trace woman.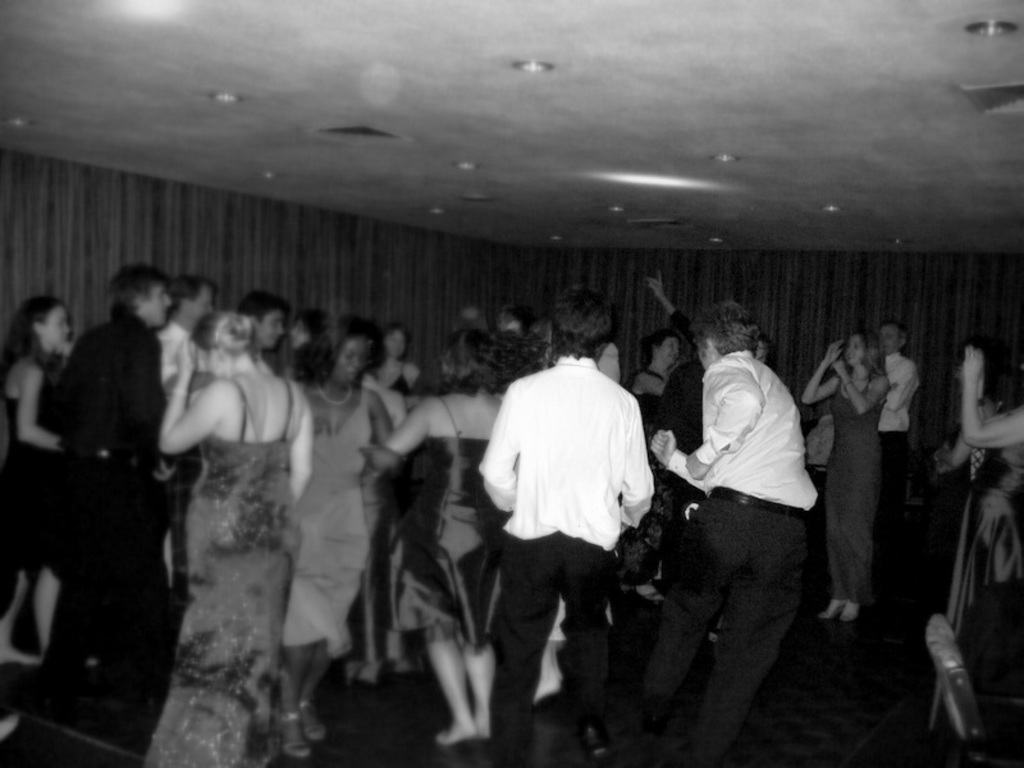
Traced to x1=279, y1=316, x2=399, y2=759.
